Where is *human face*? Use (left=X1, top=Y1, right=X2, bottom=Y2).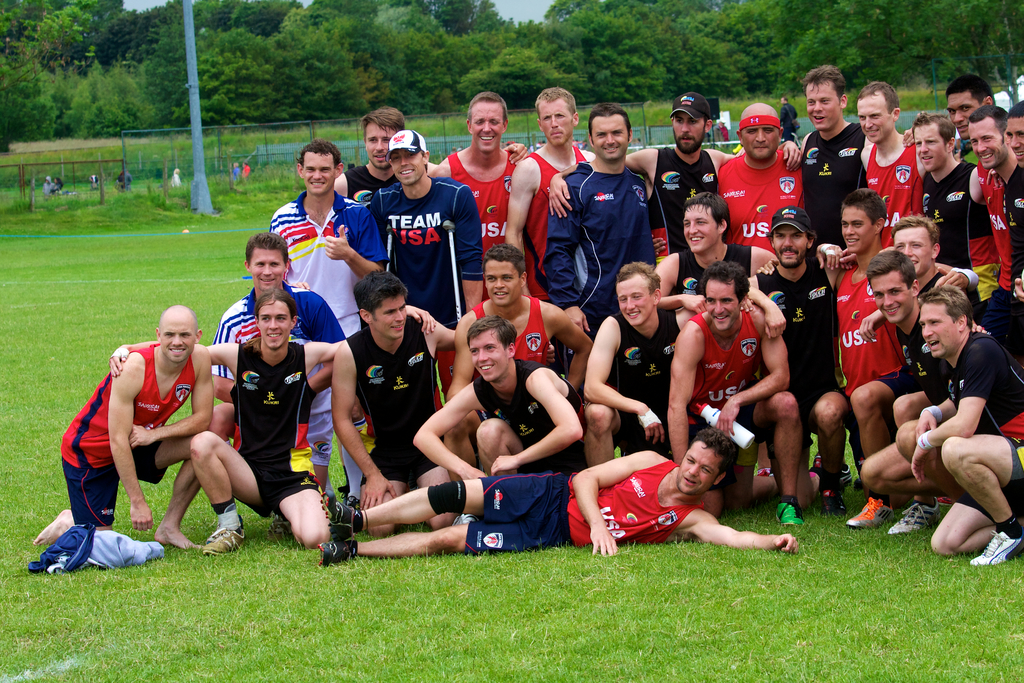
(left=159, top=320, right=192, bottom=358).
